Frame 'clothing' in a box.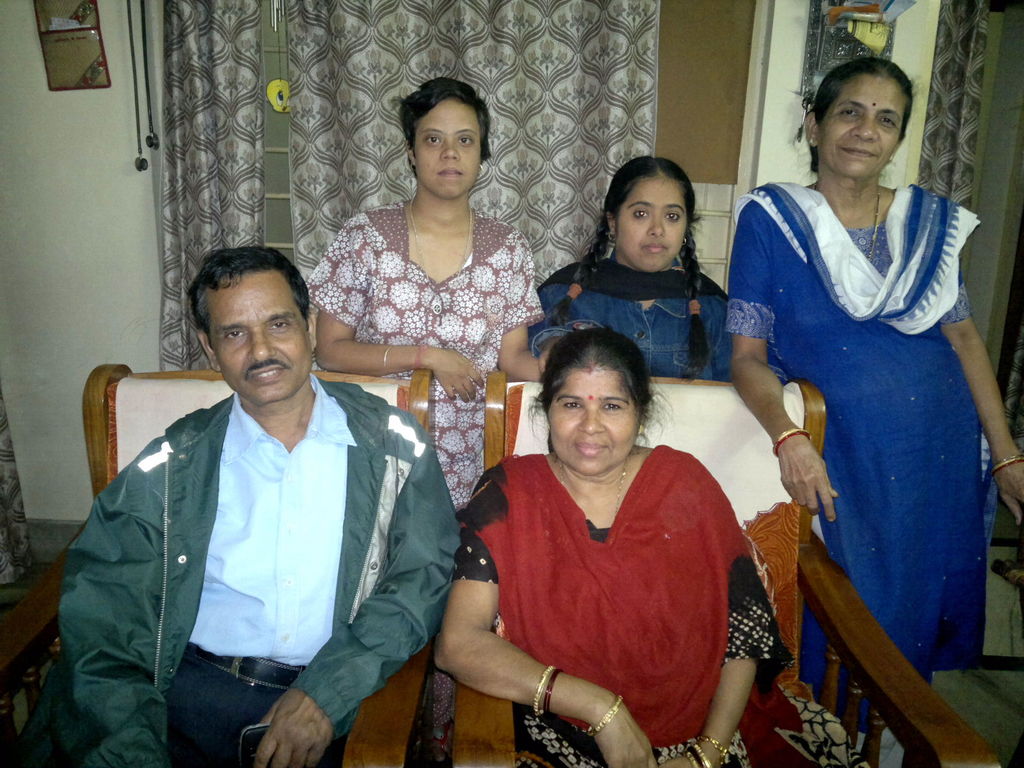
<region>749, 169, 988, 681</region>.
